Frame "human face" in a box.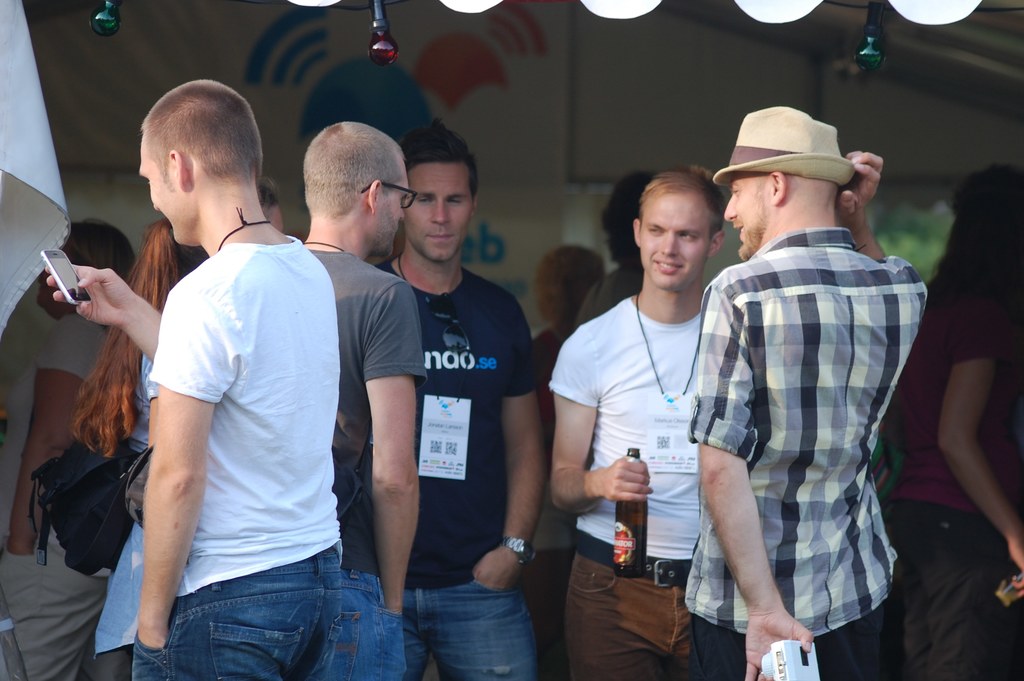
select_region(138, 135, 181, 244).
